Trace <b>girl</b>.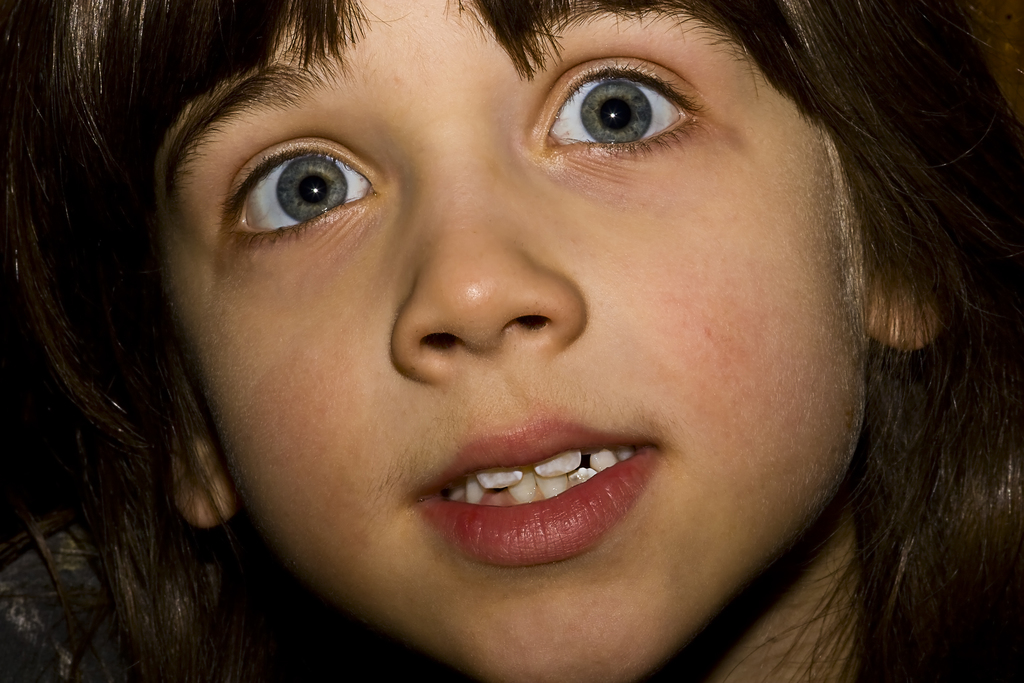
Traced to bbox(0, 0, 1023, 682).
